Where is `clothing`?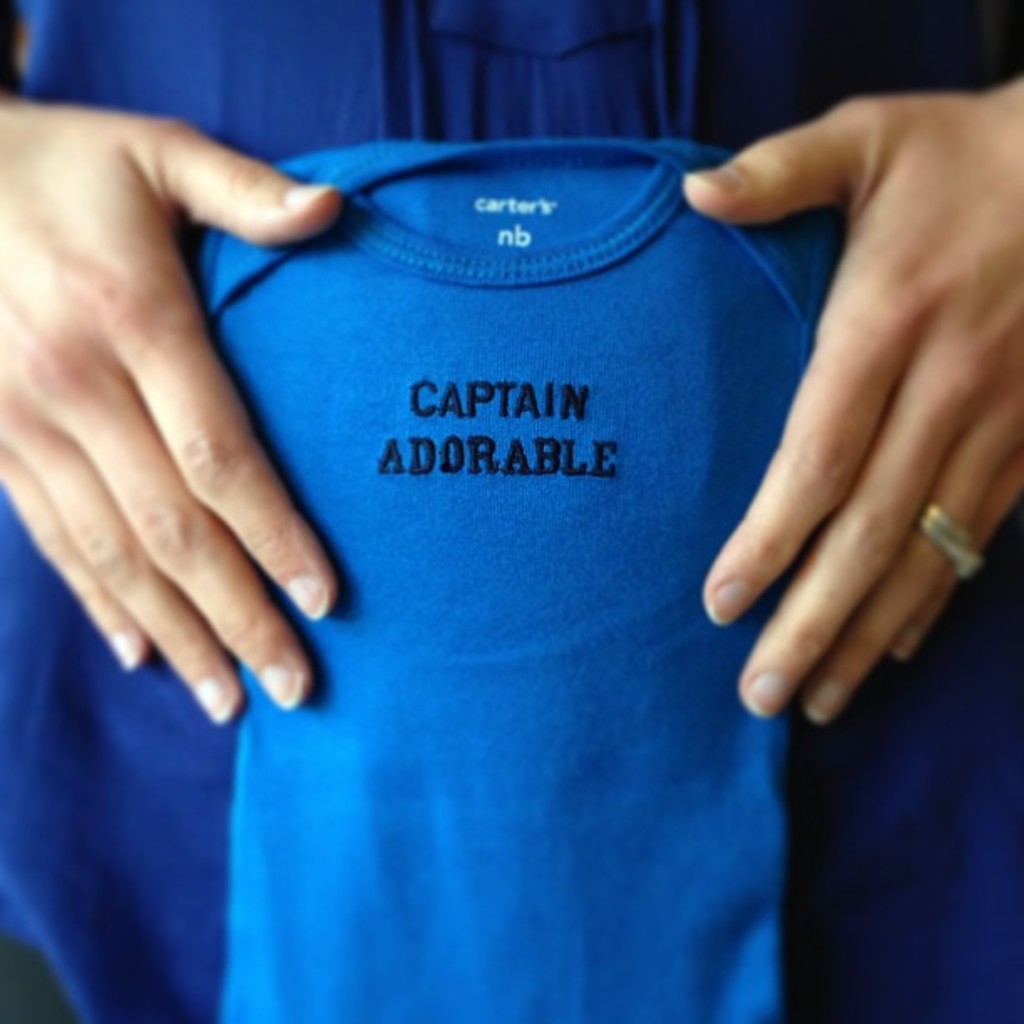
select_region(177, 131, 865, 1022).
